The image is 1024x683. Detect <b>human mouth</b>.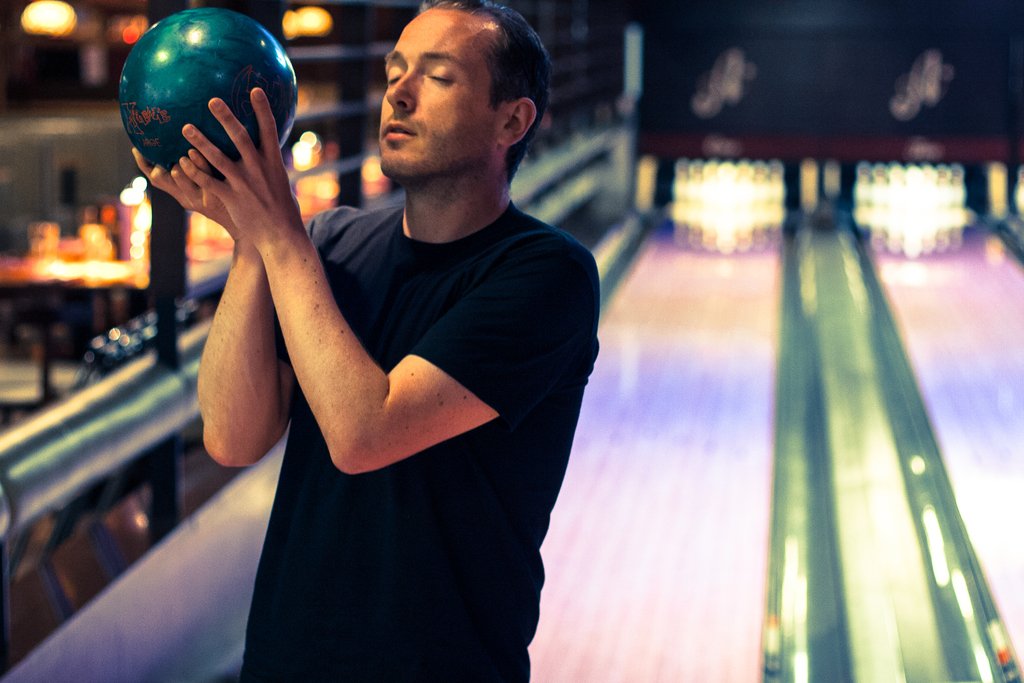
Detection: BBox(385, 121, 413, 149).
